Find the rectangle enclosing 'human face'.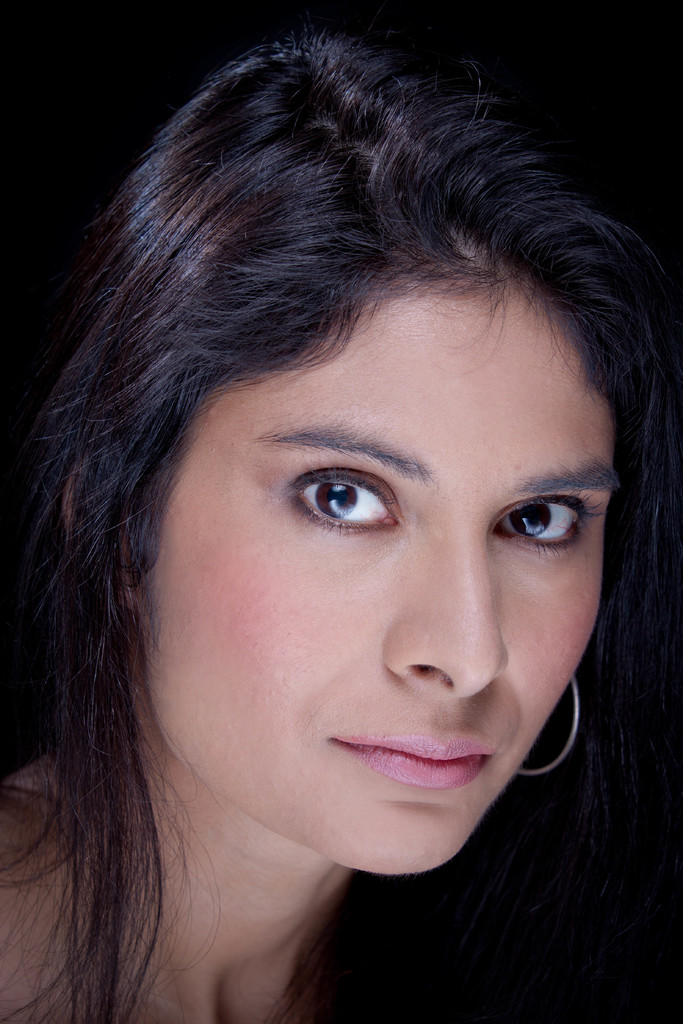
138:287:616:877.
